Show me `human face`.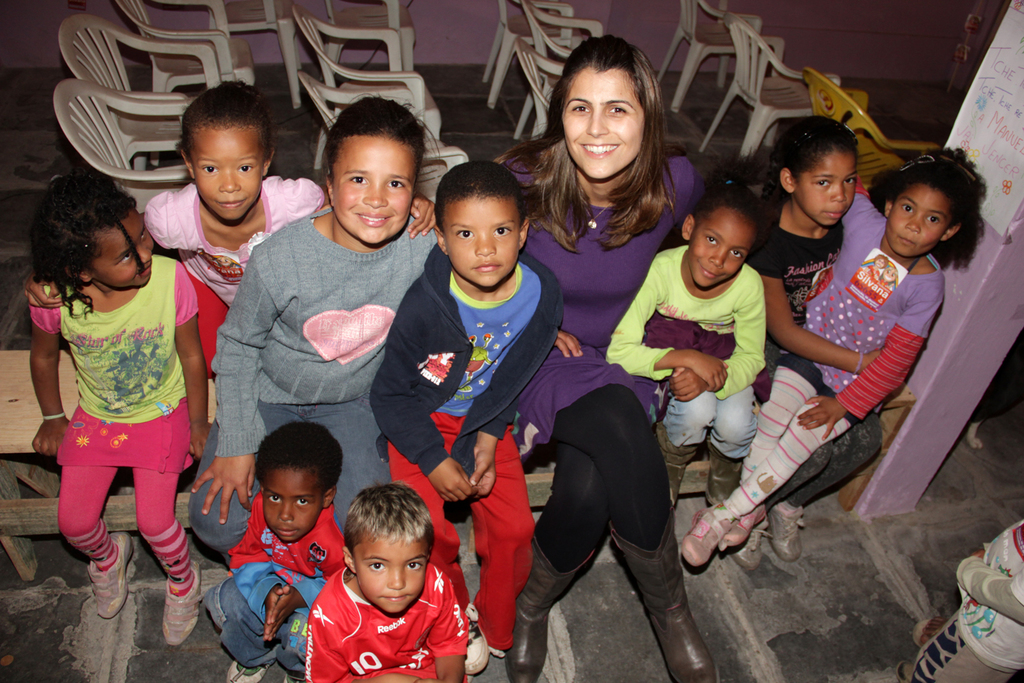
`human face` is here: [x1=888, y1=188, x2=955, y2=257].
